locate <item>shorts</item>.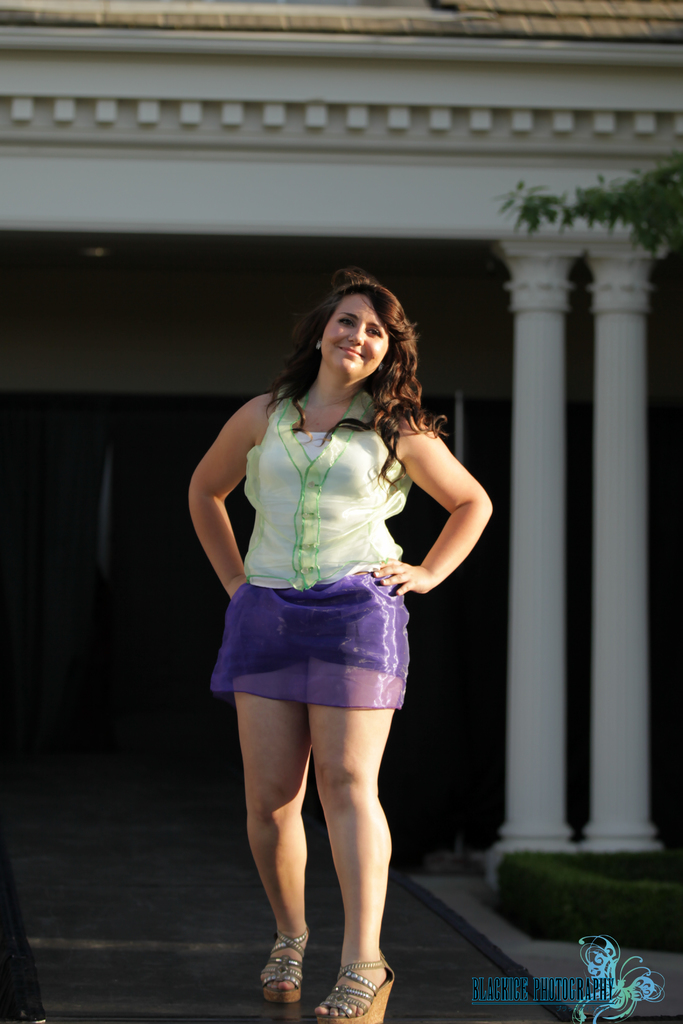
Bounding box: (221, 581, 432, 692).
